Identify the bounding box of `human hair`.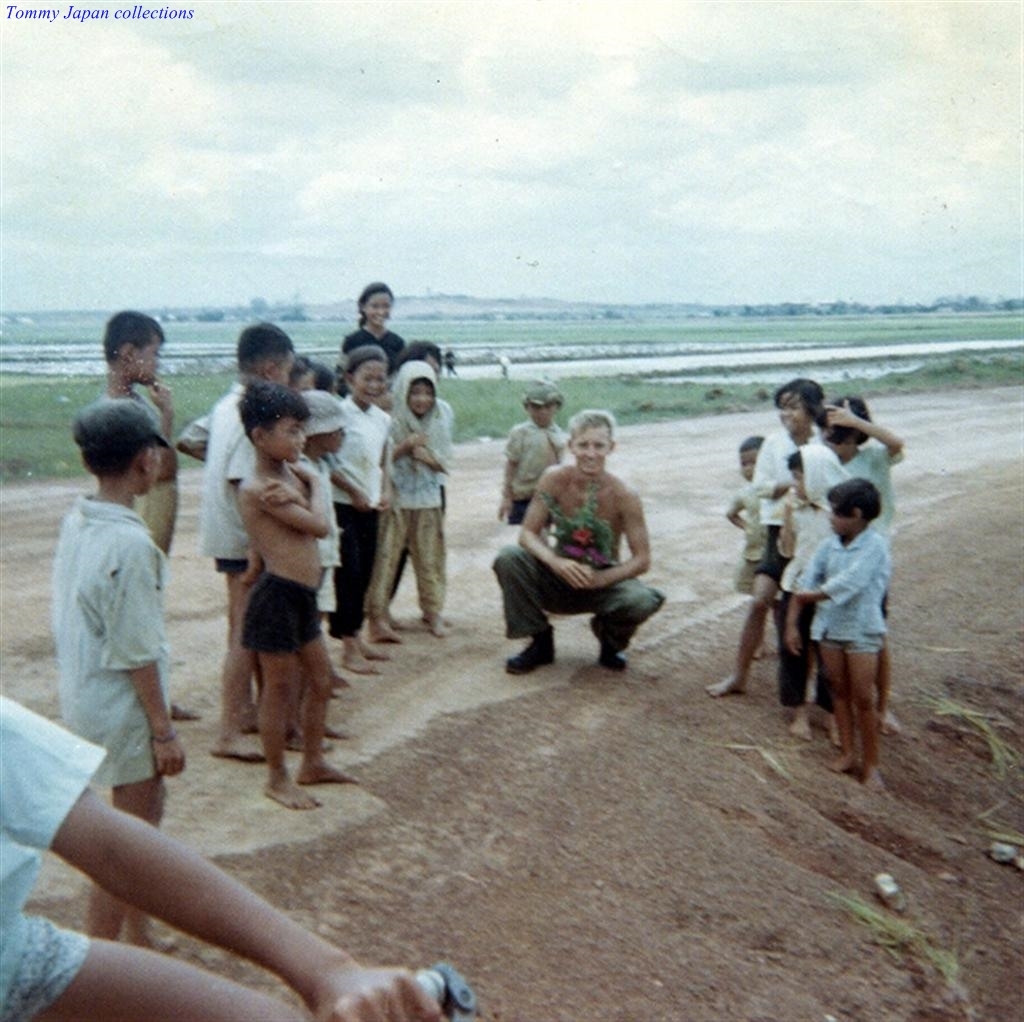
BBox(345, 343, 386, 384).
